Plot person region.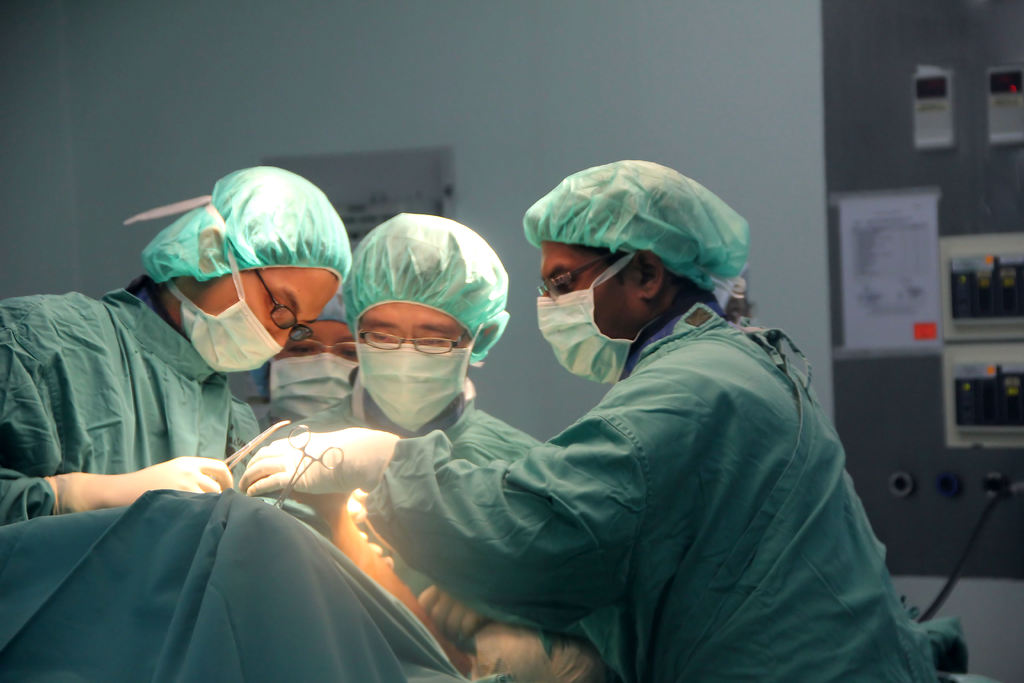
Plotted at bbox(222, 260, 365, 514).
